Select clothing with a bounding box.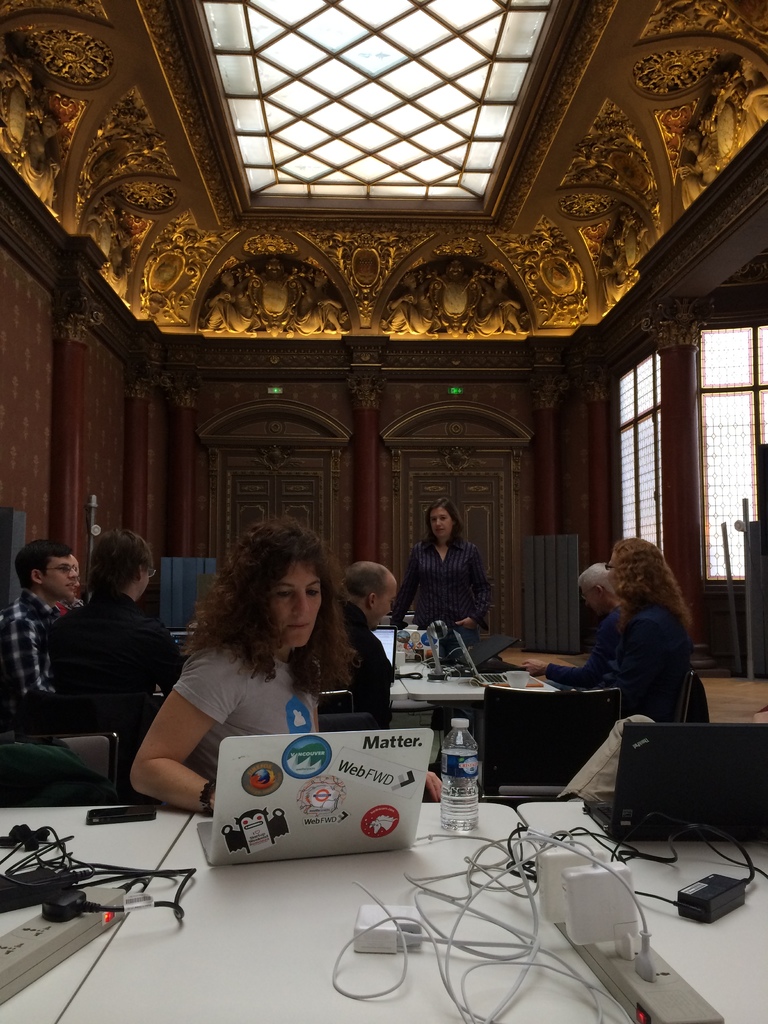
select_region(555, 580, 708, 817).
